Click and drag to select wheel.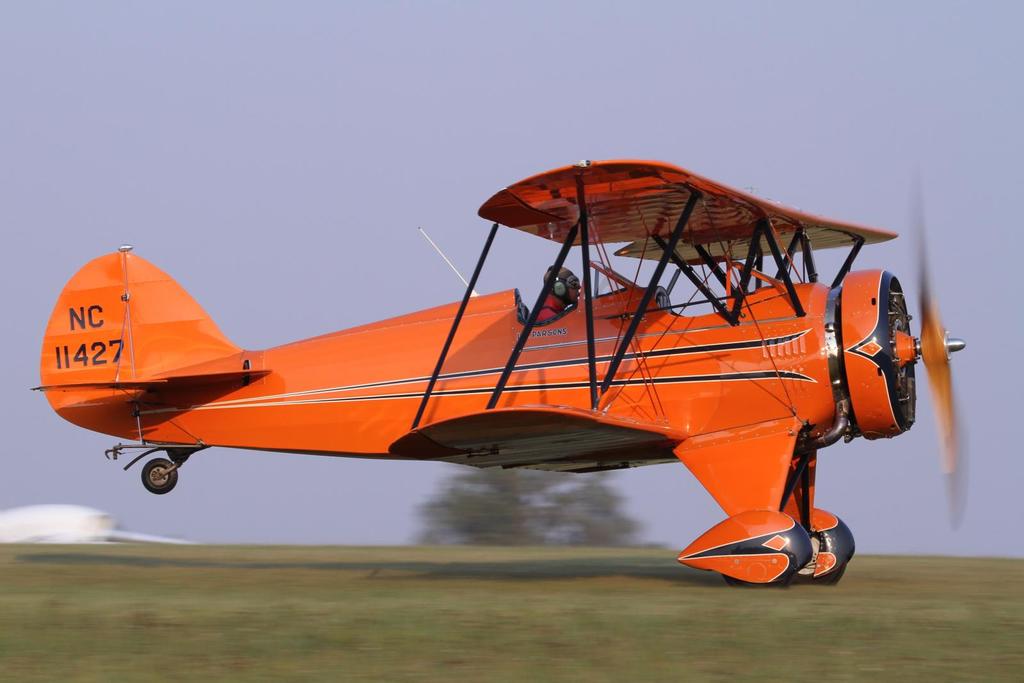
Selection: bbox=[141, 453, 181, 496].
